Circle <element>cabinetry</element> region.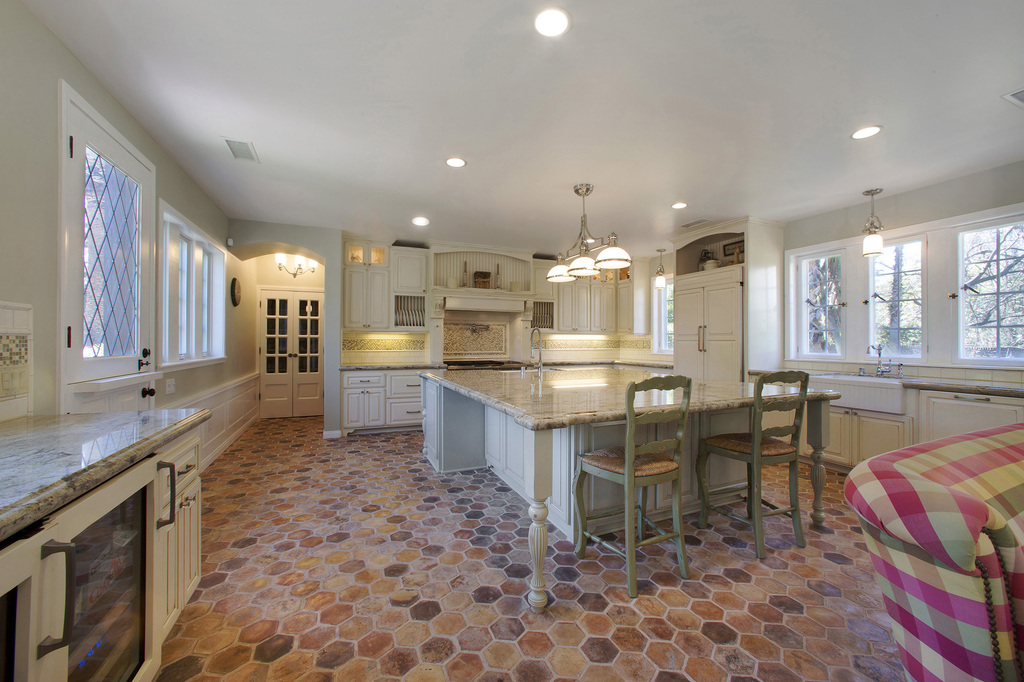
Region: left=342, top=360, right=448, bottom=440.
